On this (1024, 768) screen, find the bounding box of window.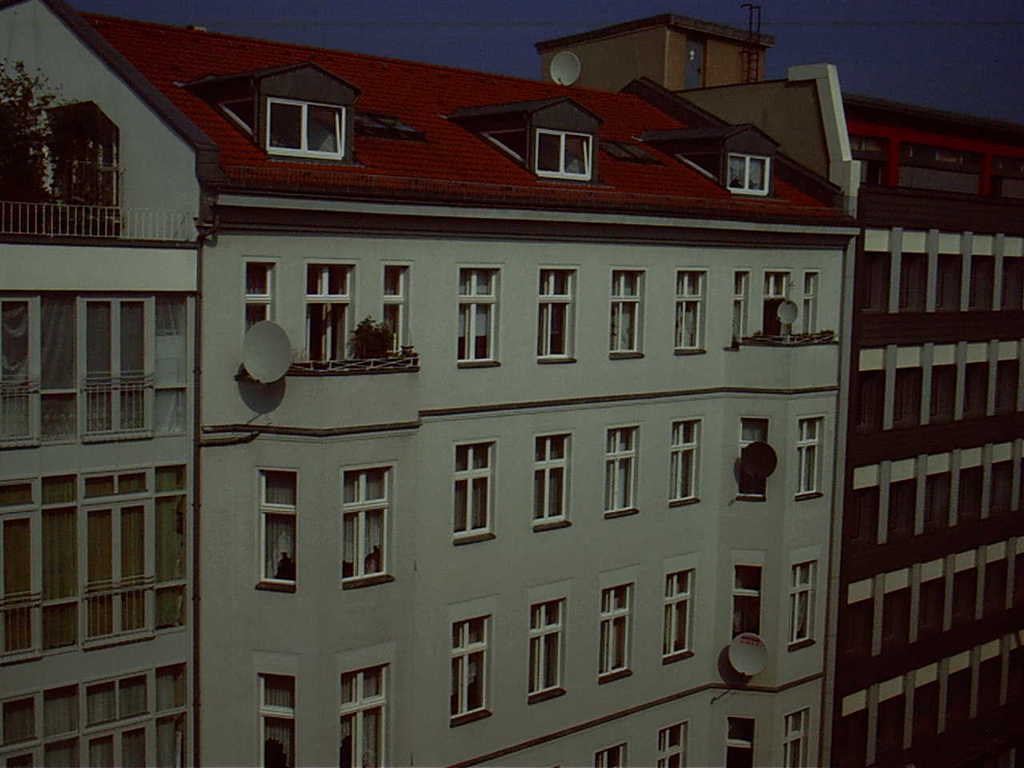
Bounding box: 242, 254, 280, 338.
